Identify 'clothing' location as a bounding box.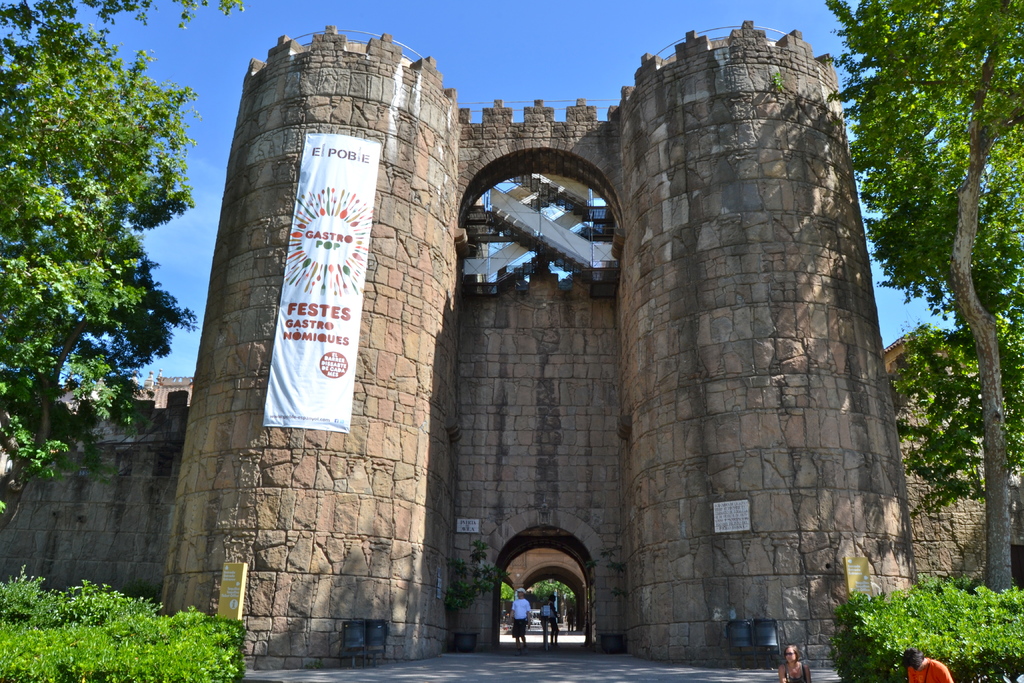
[left=538, top=601, right=561, bottom=635].
